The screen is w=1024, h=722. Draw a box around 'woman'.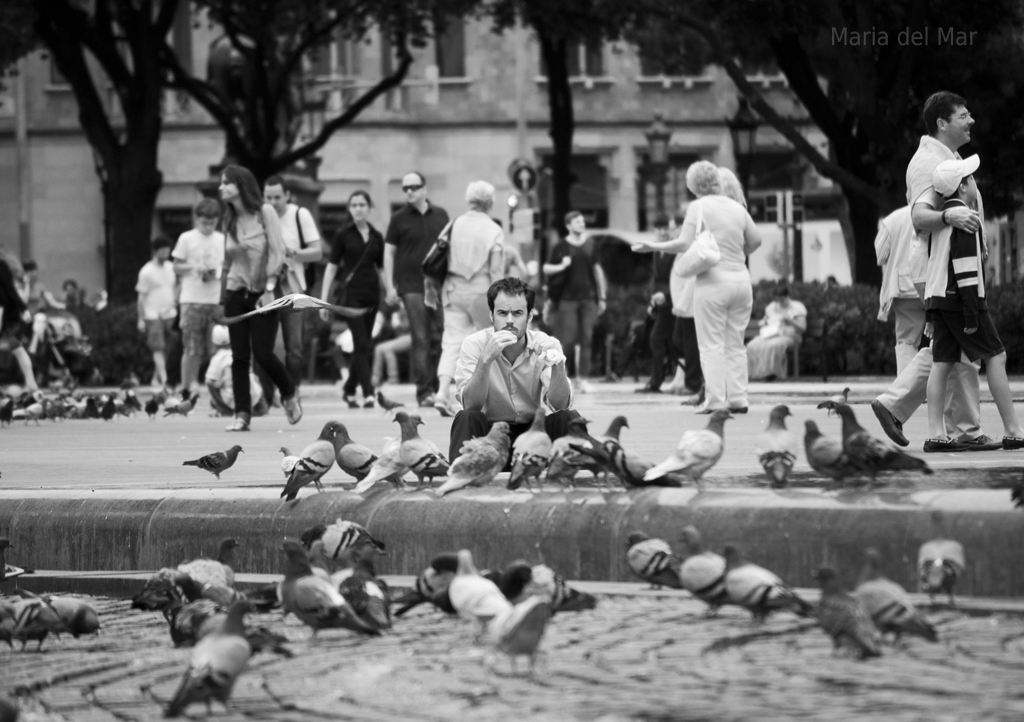
{"x1": 418, "y1": 180, "x2": 506, "y2": 414}.
